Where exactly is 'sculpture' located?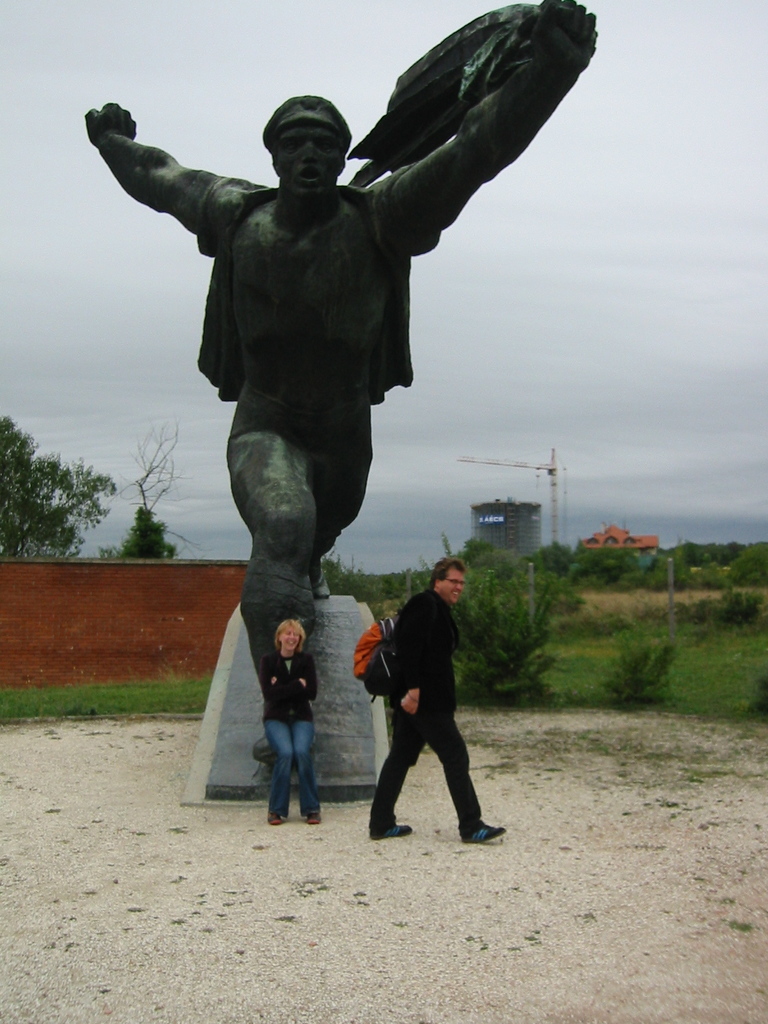
Its bounding box is bbox=(120, 29, 604, 710).
